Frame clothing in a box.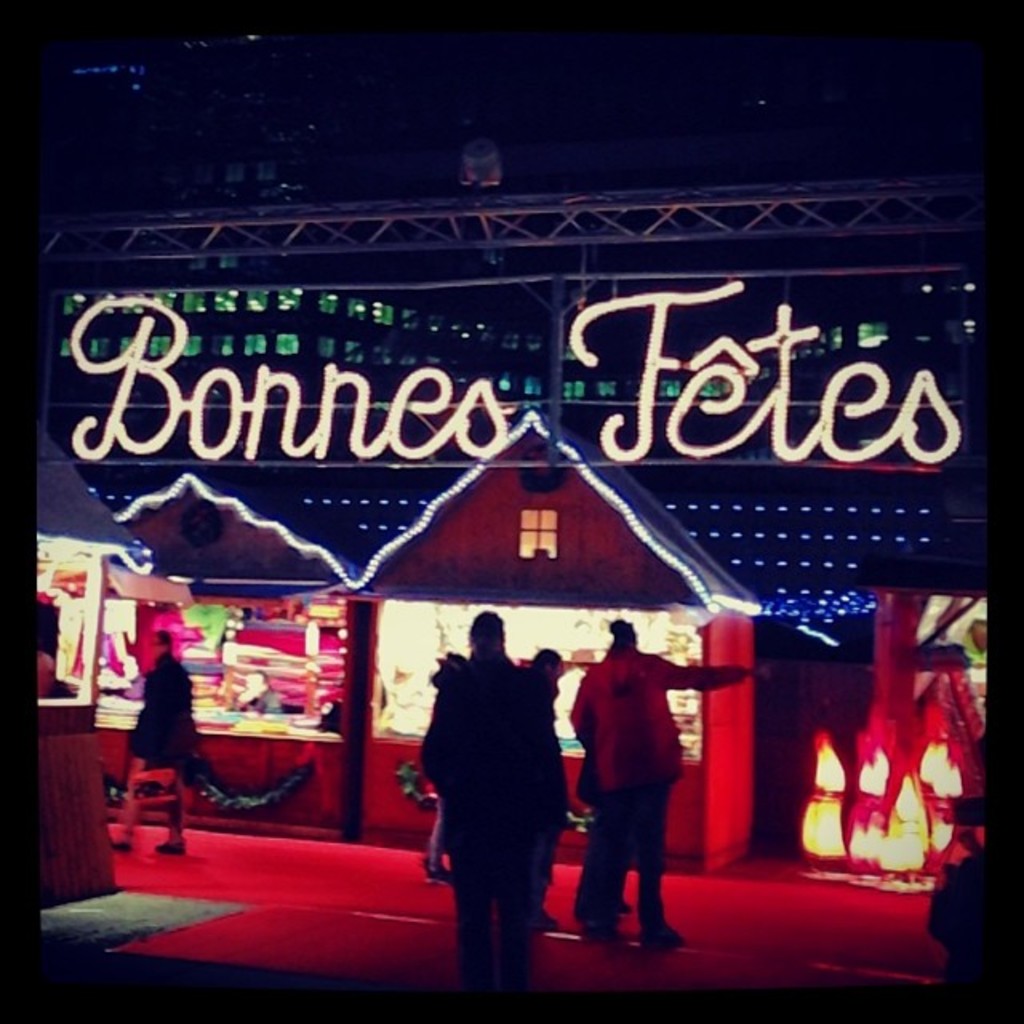
l=418, t=651, r=552, b=990.
